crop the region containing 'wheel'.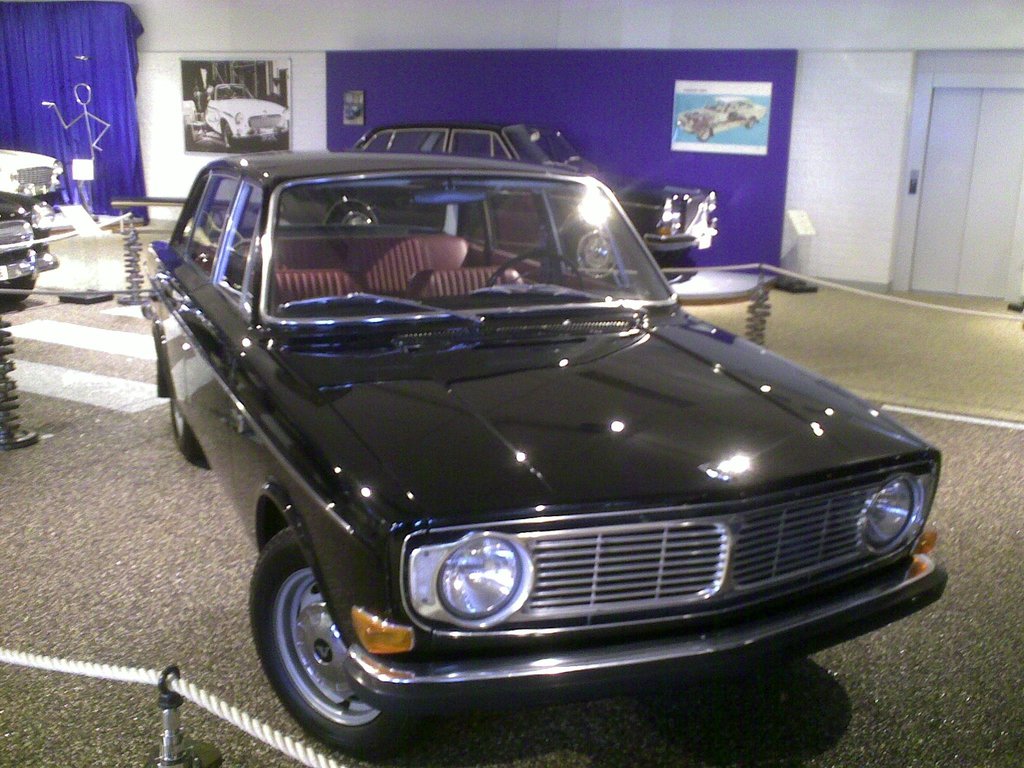
Crop region: BBox(572, 228, 620, 288).
